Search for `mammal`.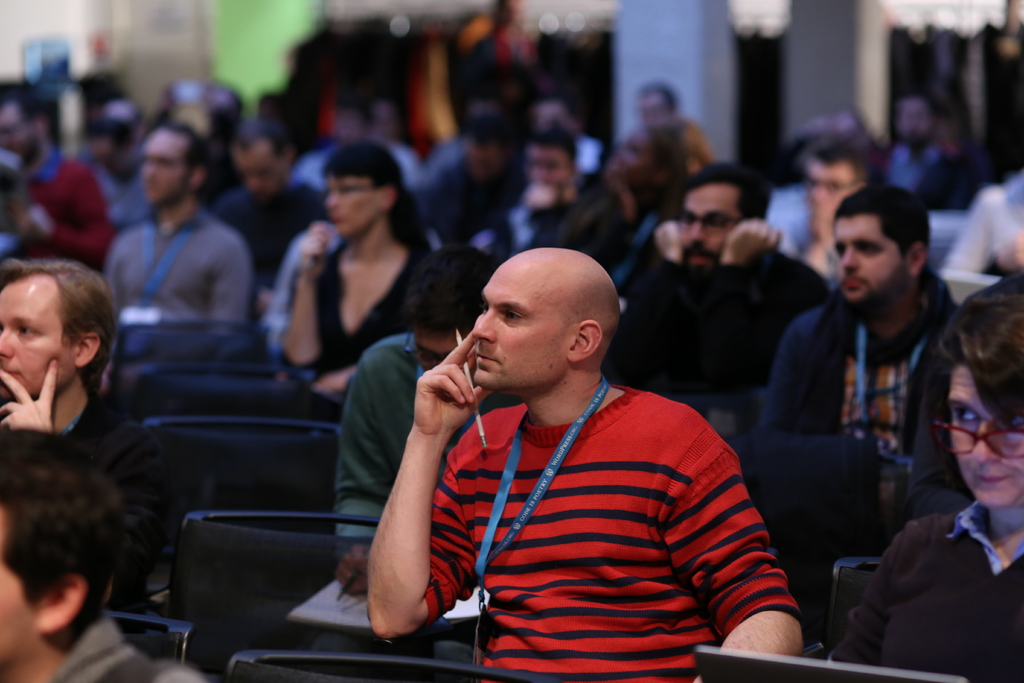
Found at {"x1": 0, "y1": 252, "x2": 157, "y2": 457}.
